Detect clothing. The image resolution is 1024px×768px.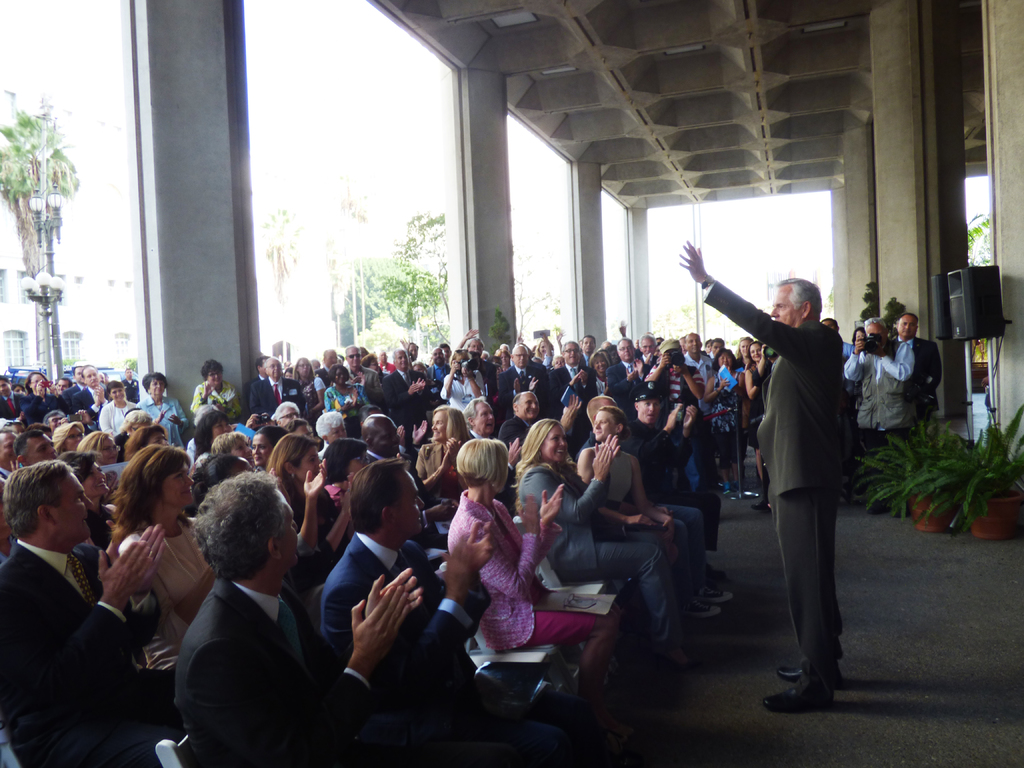
(x1=437, y1=369, x2=486, y2=414).
